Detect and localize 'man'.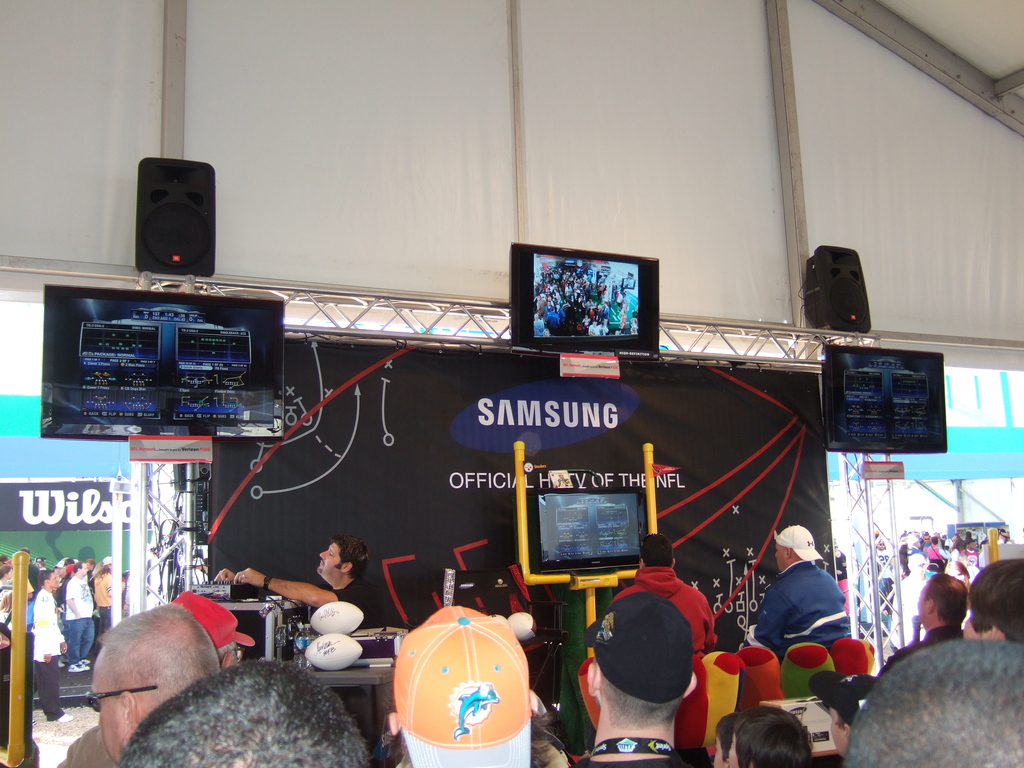
Localized at x1=892 y1=553 x2=932 y2=644.
